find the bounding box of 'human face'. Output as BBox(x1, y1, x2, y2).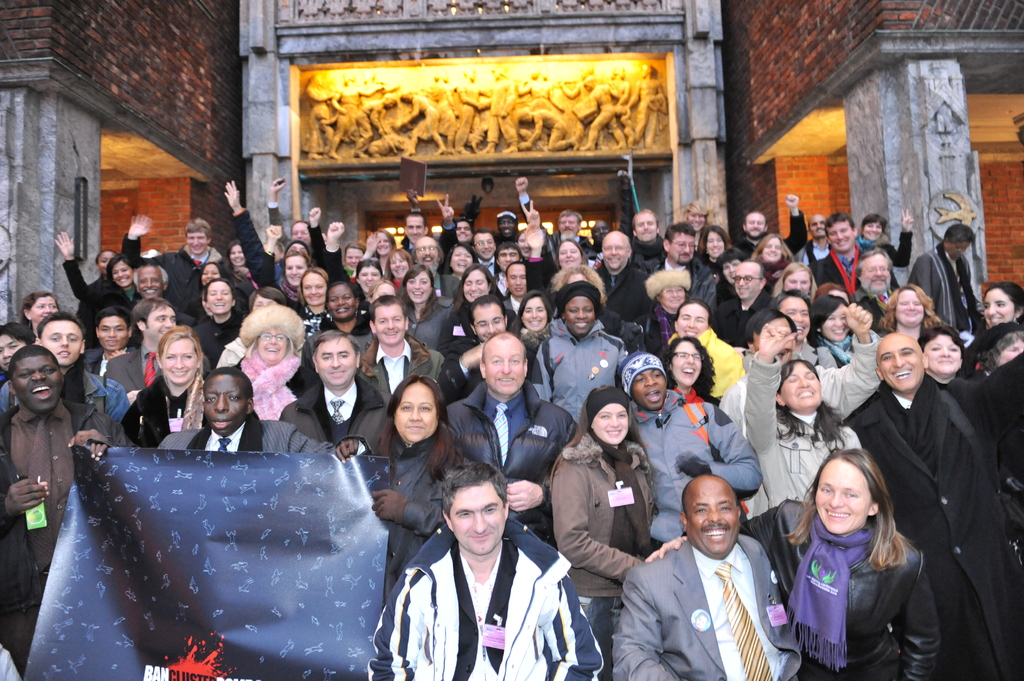
BBox(998, 337, 1023, 366).
